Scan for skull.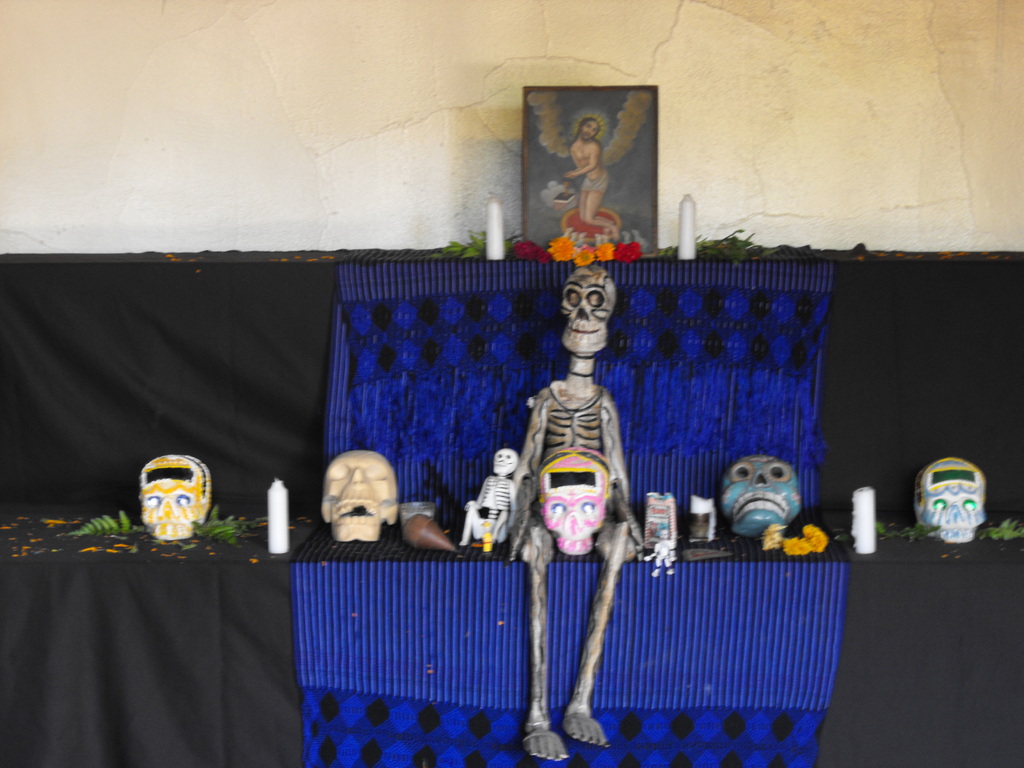
Scan result: (x1=723, y1=457, x2=801, y2=535).
